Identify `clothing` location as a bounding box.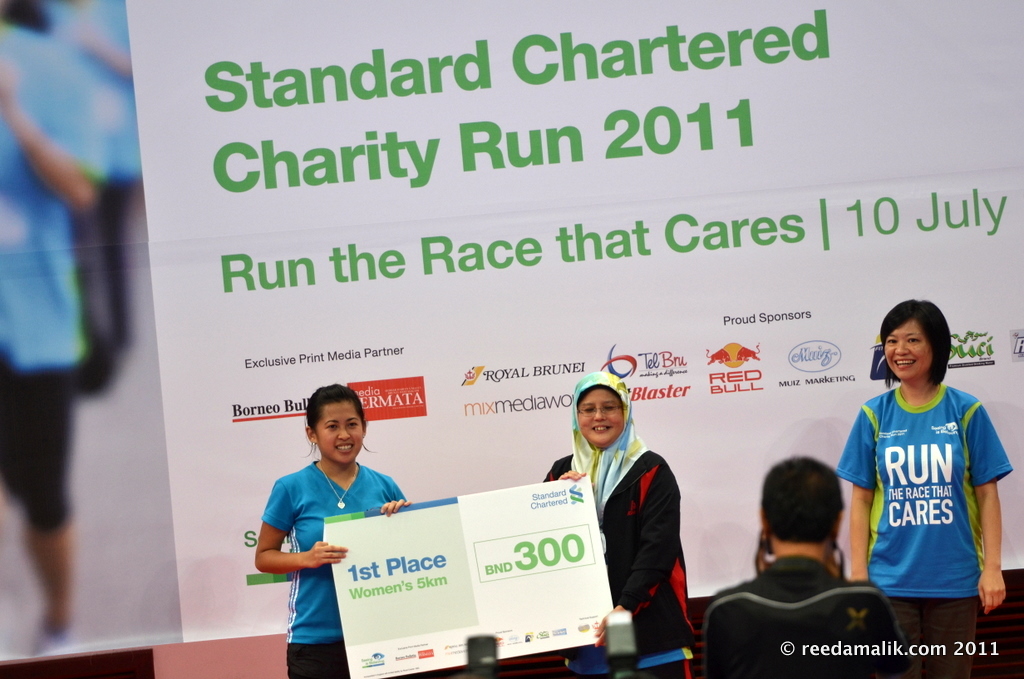
<region>258, 446, 404, 643</region>.
